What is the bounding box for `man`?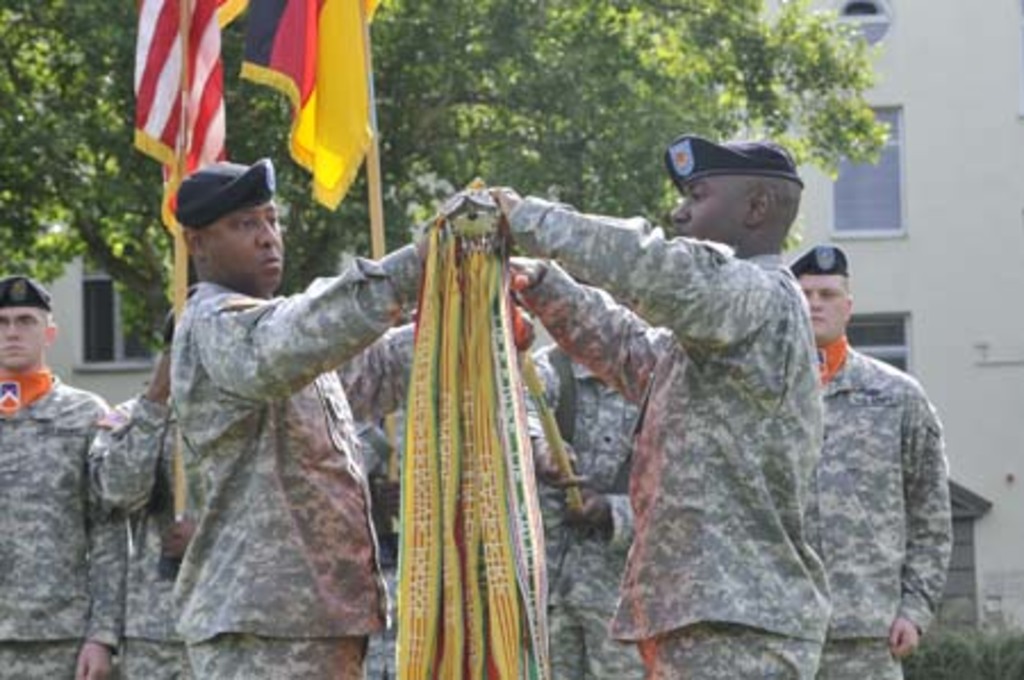
89 314 423 678.
